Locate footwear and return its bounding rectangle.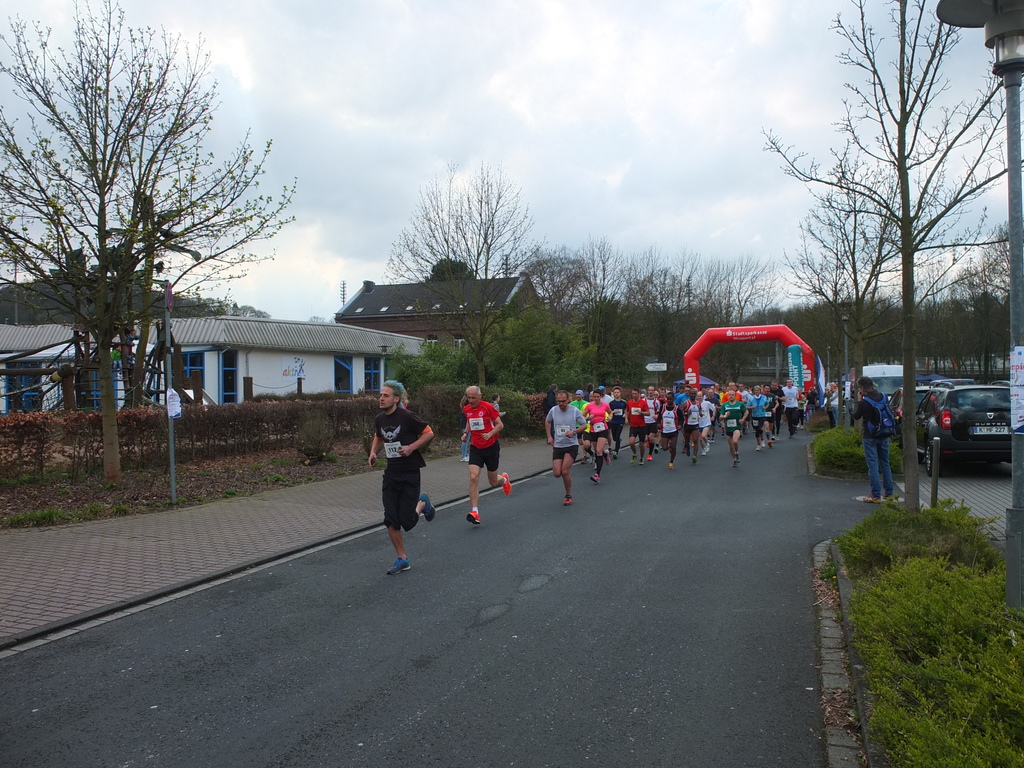
465 511 481 525.
